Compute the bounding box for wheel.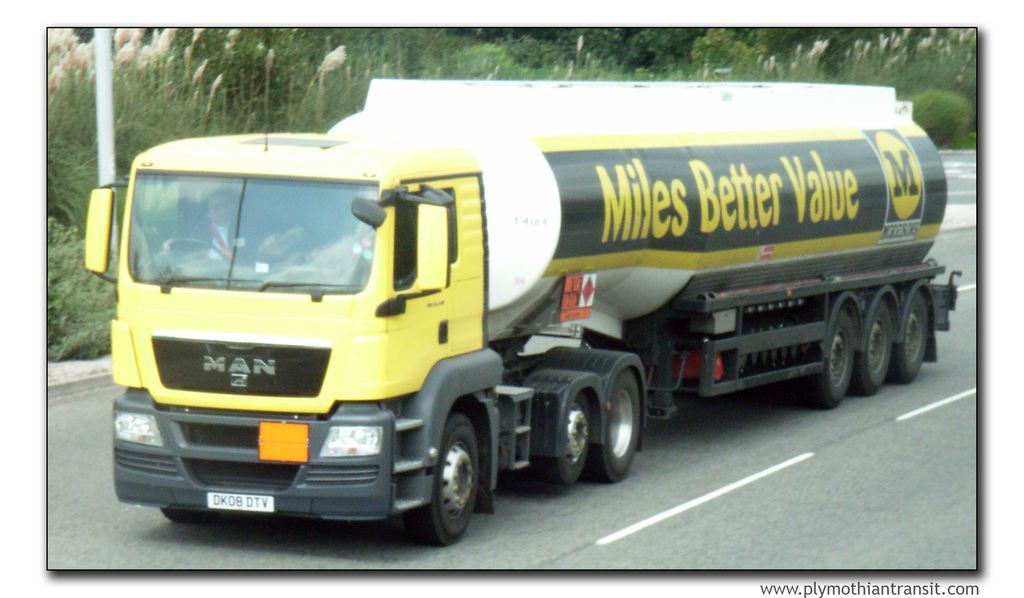
Rect(852, 298, 891, 396).
